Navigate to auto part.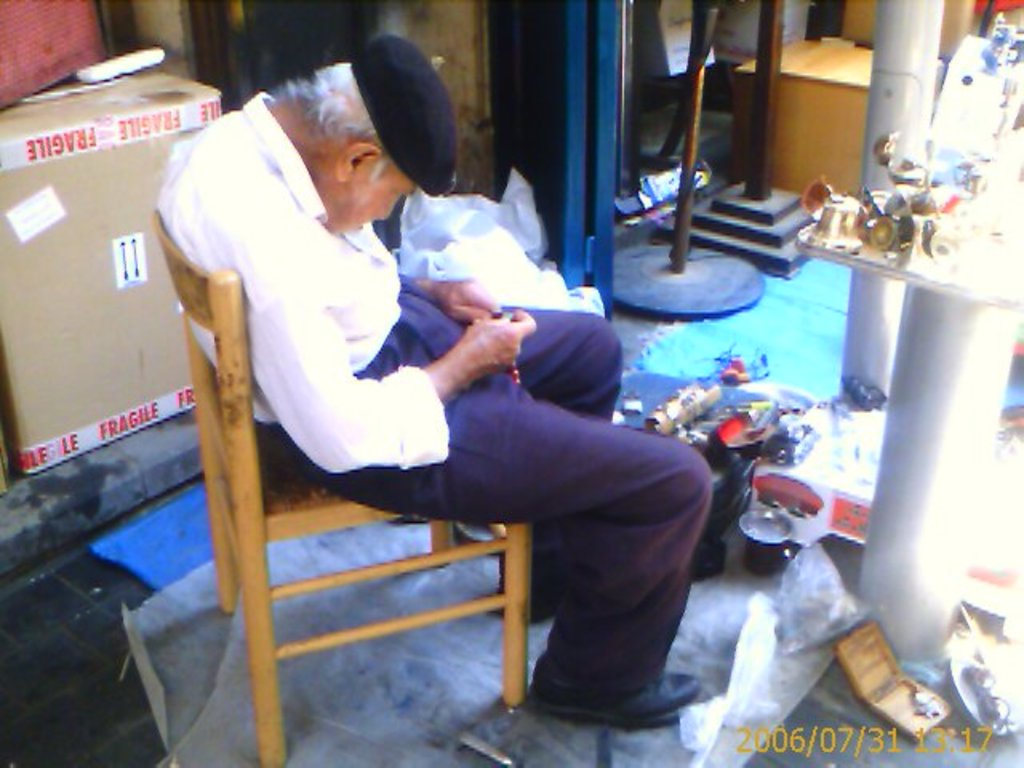
Navigation target: <bbox>643, 382, 776, 445</bbox>.
